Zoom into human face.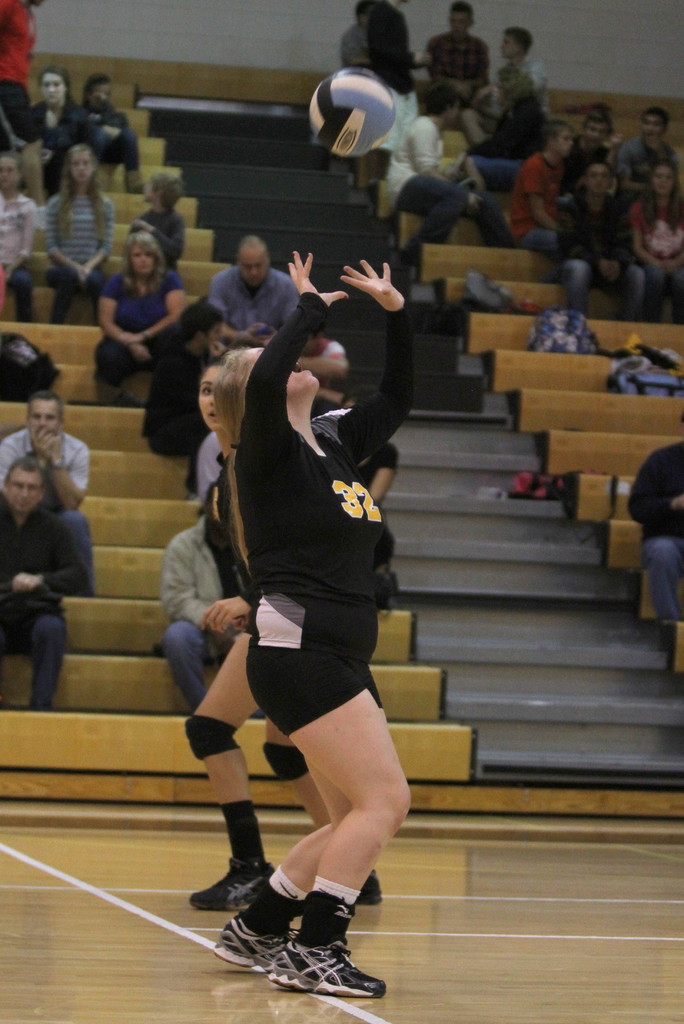
Zoom target: <bbox>585, 116, 611, 145</bbox>.
